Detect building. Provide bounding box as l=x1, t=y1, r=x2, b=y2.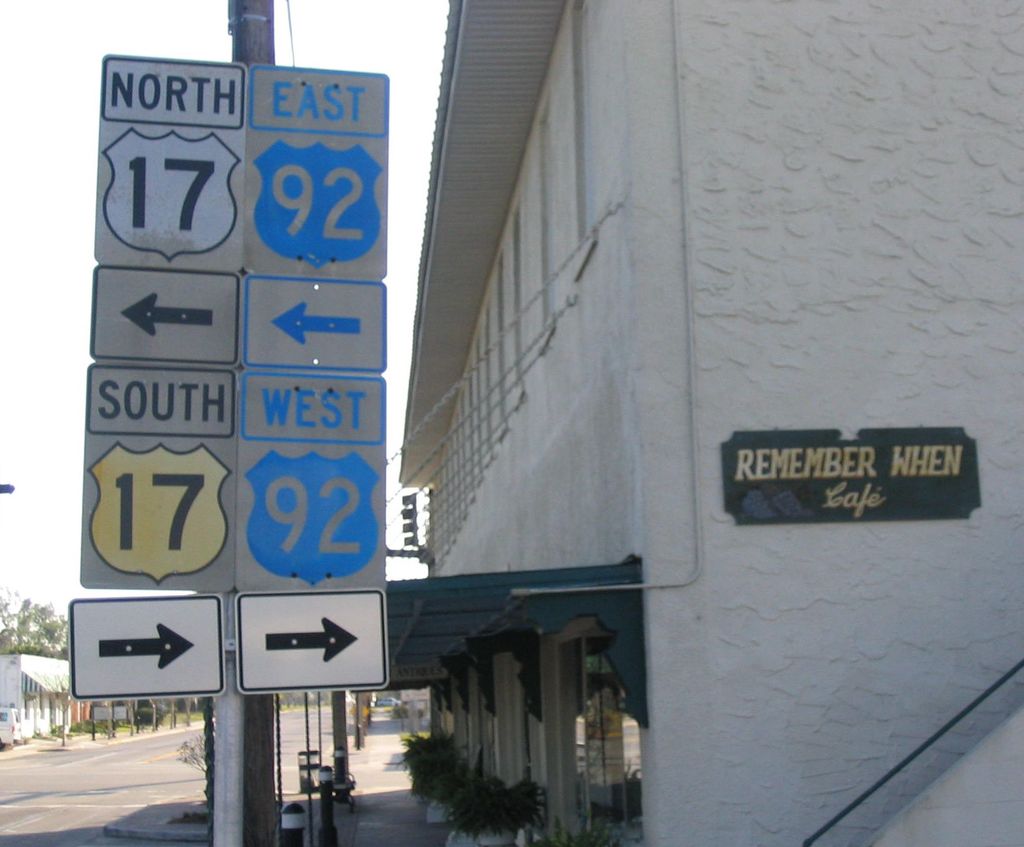
l=389, t=6, r=1023, b=846.
